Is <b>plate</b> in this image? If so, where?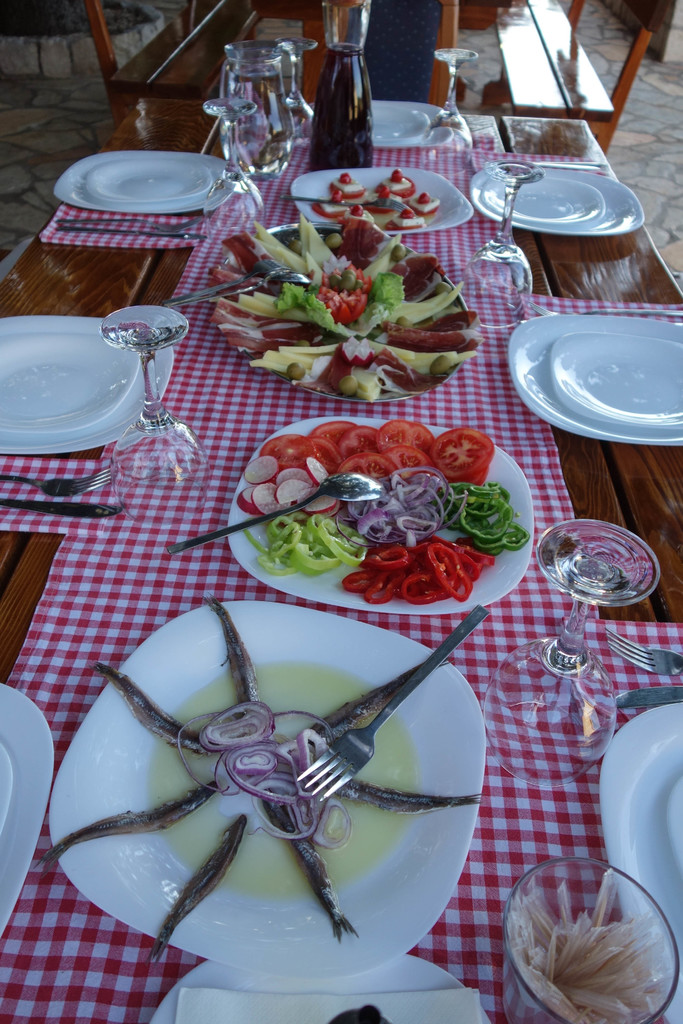
Yes, at l=365, t=95, r=452, b=147.
